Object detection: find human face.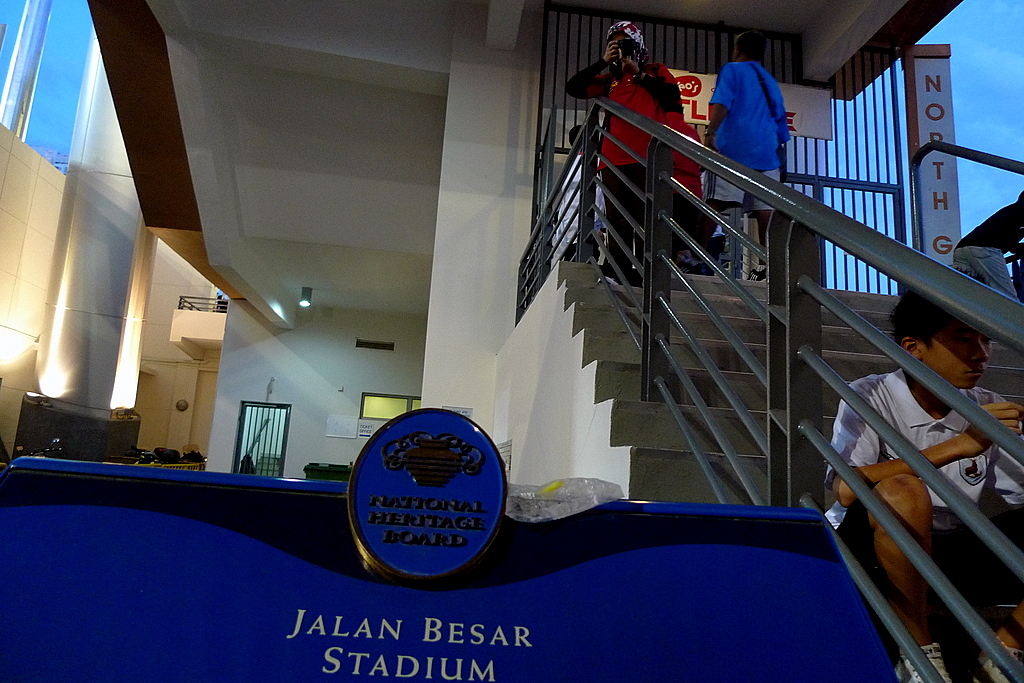
box(929, 314, 997, 392).
